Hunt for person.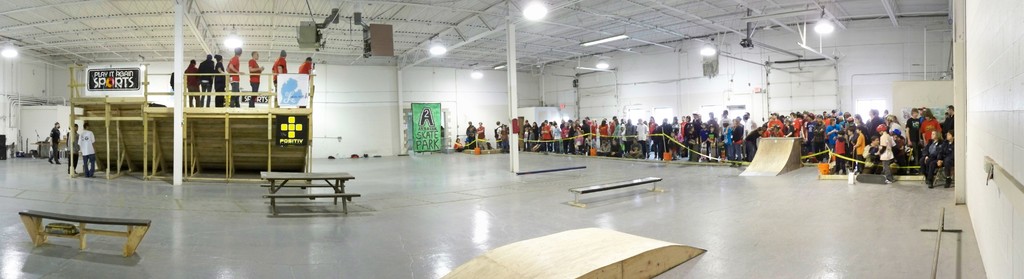
Hunted down at 211/53/225/110.
